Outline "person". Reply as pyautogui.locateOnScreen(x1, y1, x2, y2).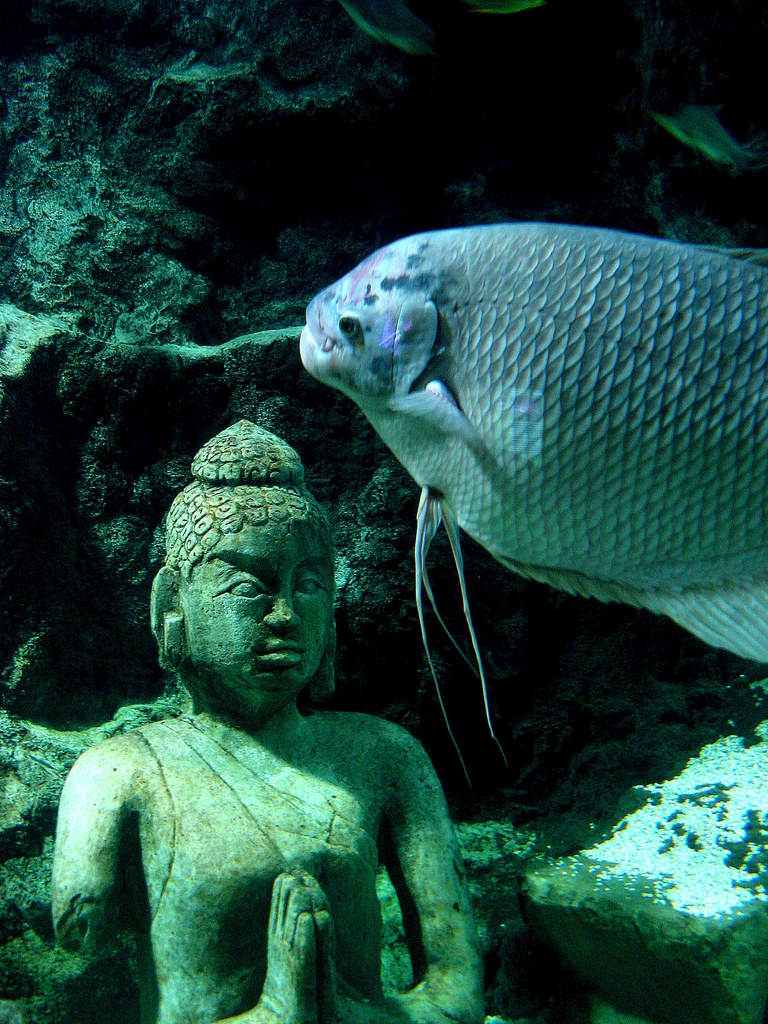
pyautogui.locateOnScreen(42, 415, 477, 1023).
